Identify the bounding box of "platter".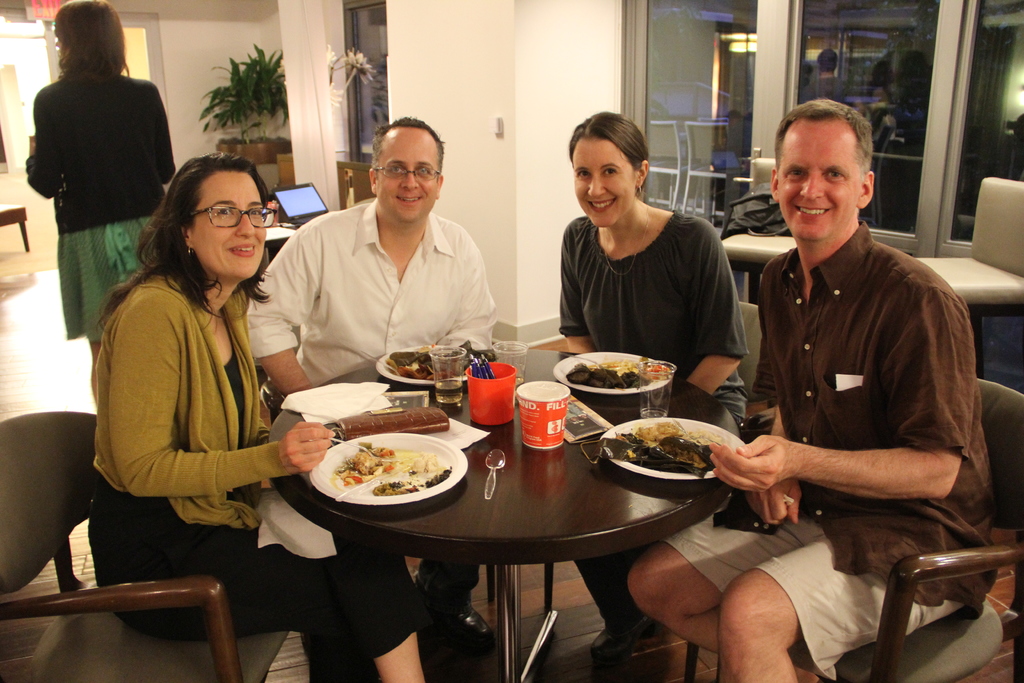
rect(602, 418, 741, 483).
